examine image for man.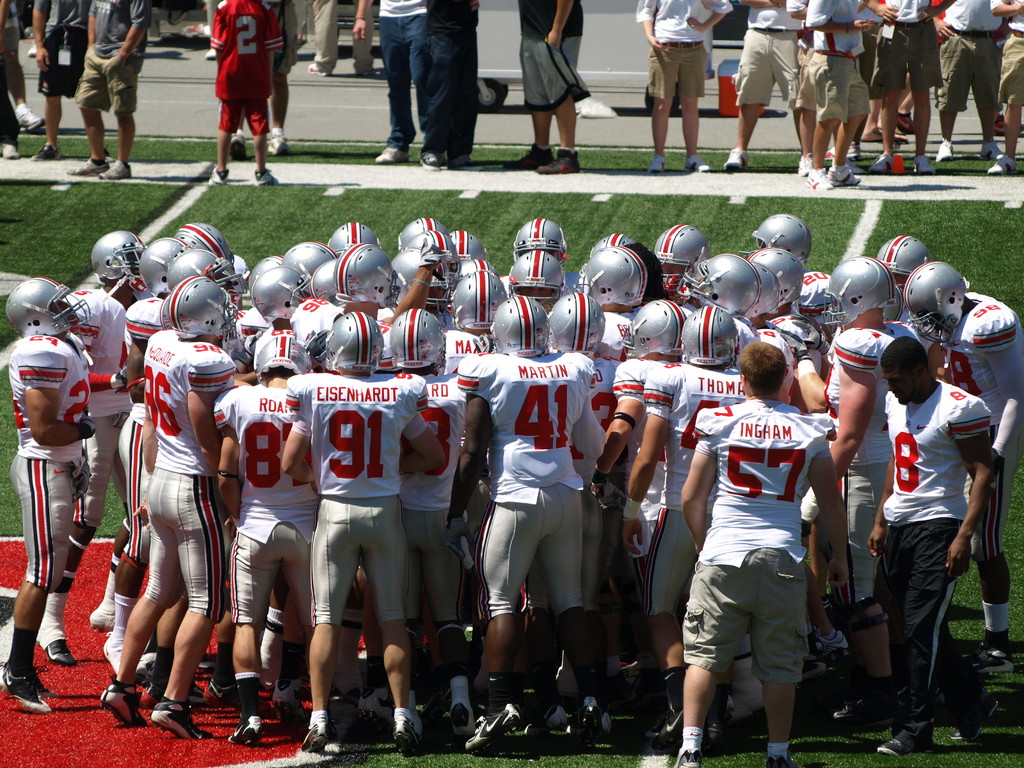
Examination result: crop(59, 0, 157, 181).
